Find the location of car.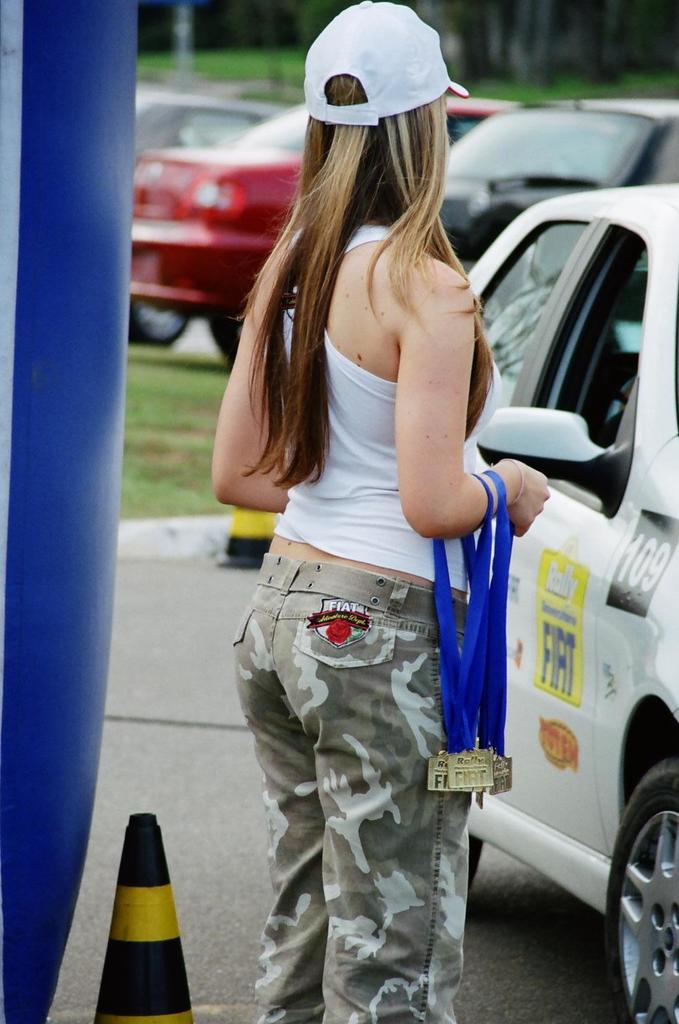
Location: rect(129, 93, 522, 364).
